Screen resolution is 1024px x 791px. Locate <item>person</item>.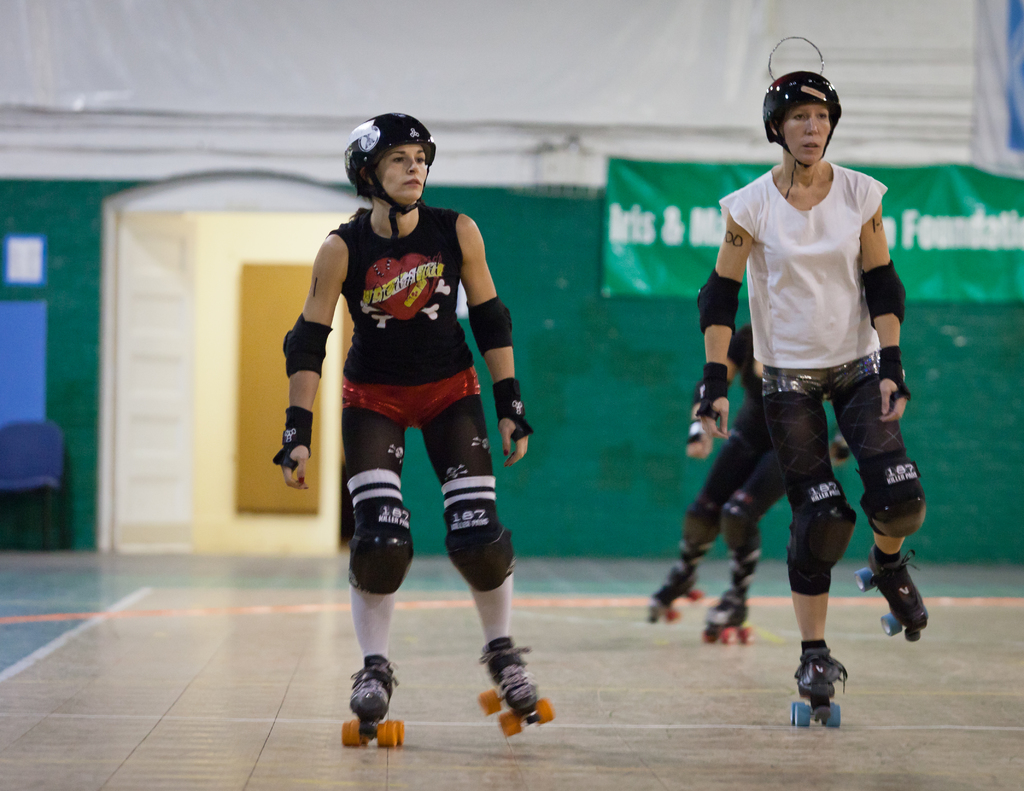
select_region(282, 137, 542, 664).
